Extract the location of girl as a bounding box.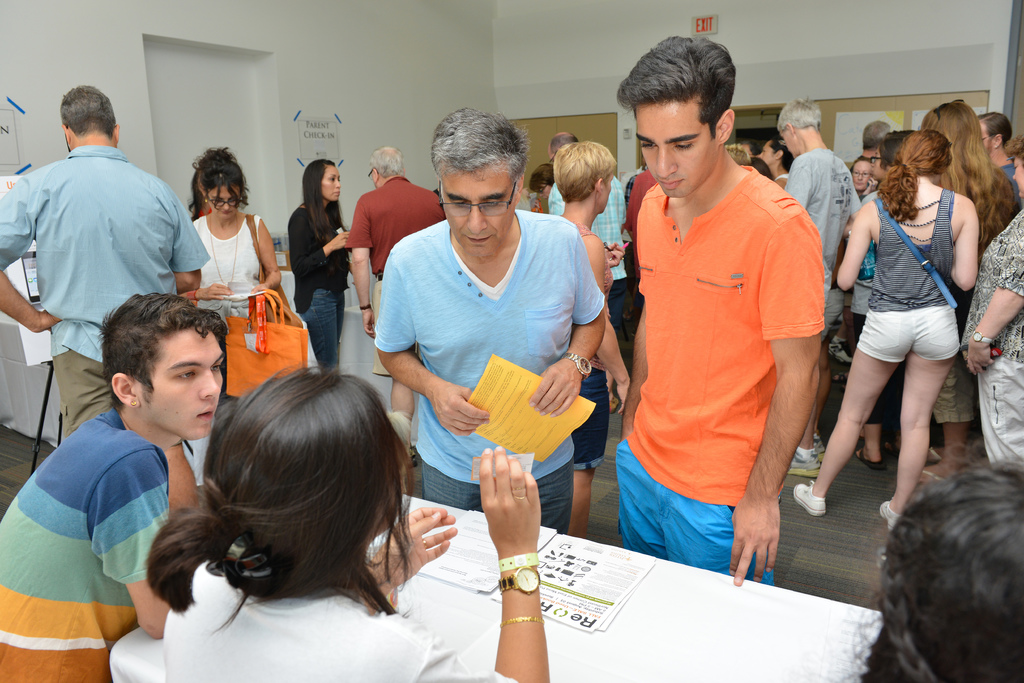
bbox=(189, 142, 280, 317).
